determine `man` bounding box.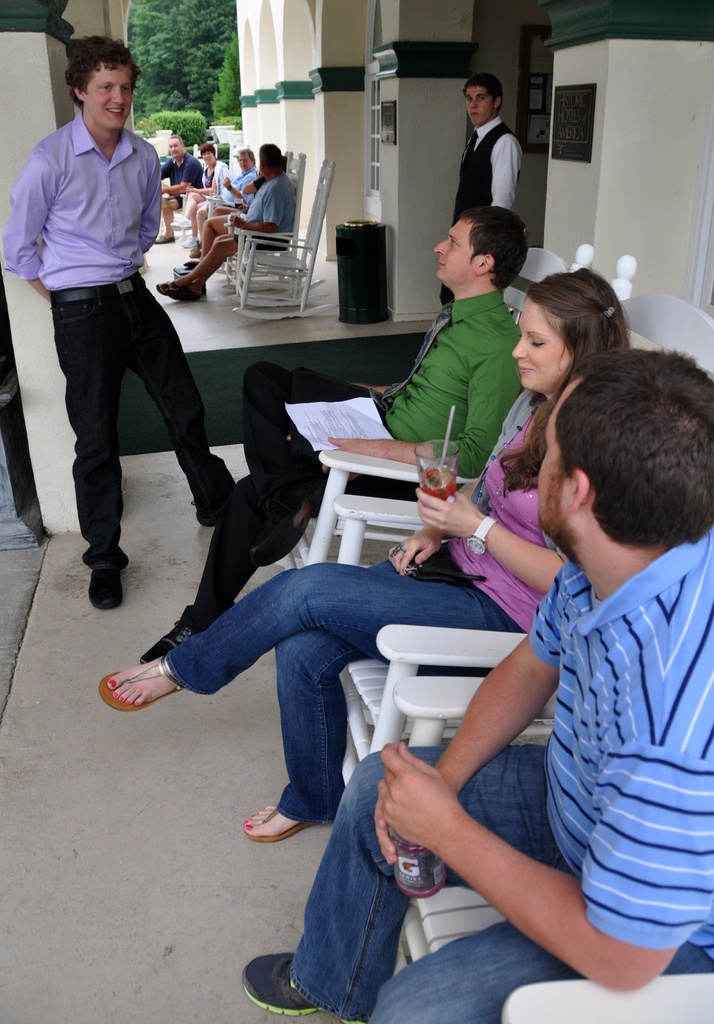
Determined: <bbox>191, 146, 260, 259</bbox>.
